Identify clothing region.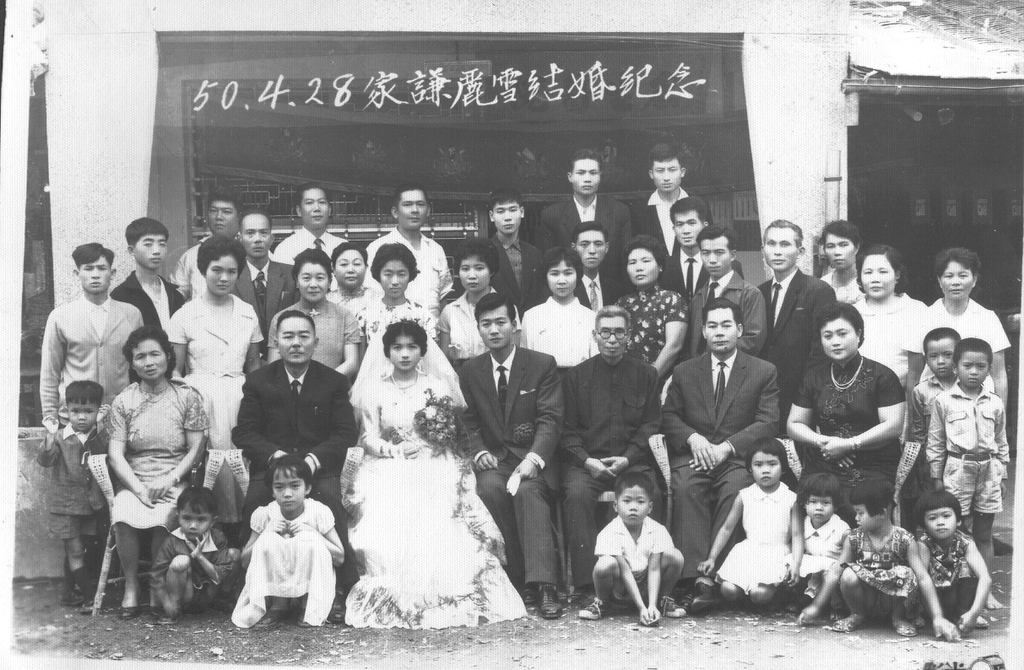
Region: l=40, t=291, r=144, b=419.
